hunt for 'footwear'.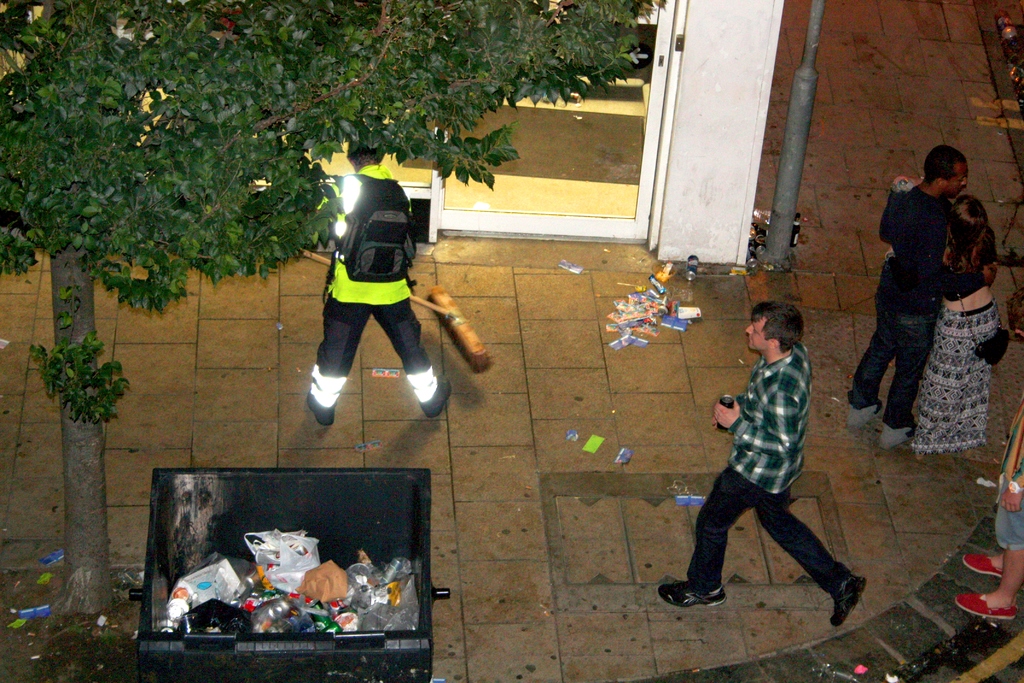
Hunted down at {"left": 960, "top": 551, "right": 1002, "bottom": 579}.
